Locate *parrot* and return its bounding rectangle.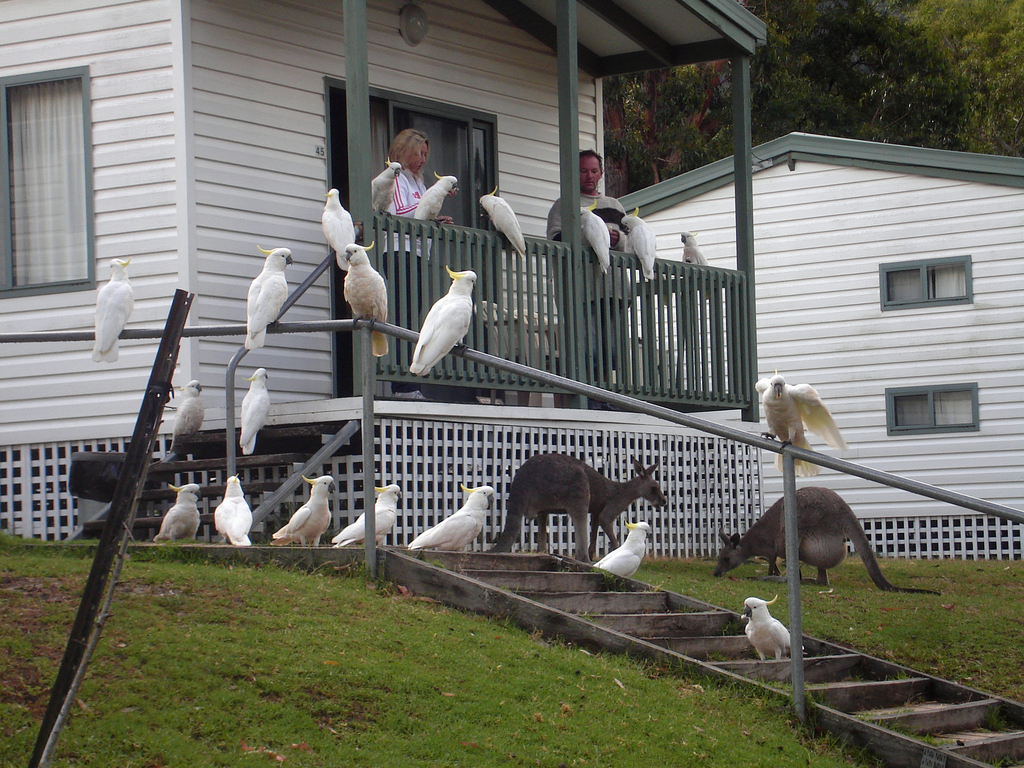
x1=84 y1=258 x2=135 y2=366.
